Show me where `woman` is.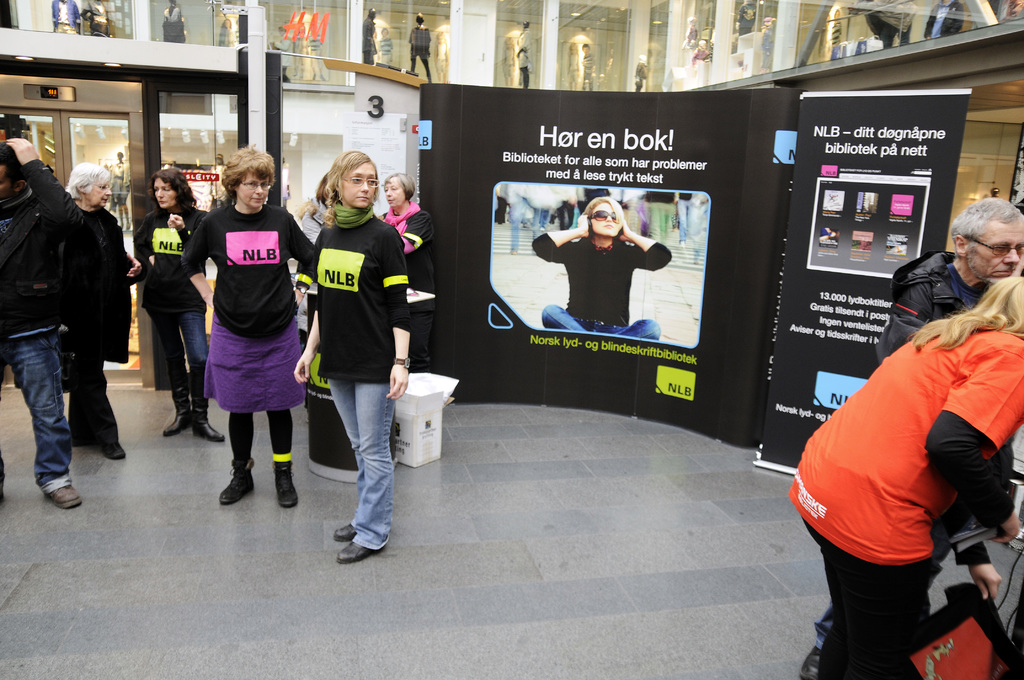
`woman` is at 132:164:226:440.
